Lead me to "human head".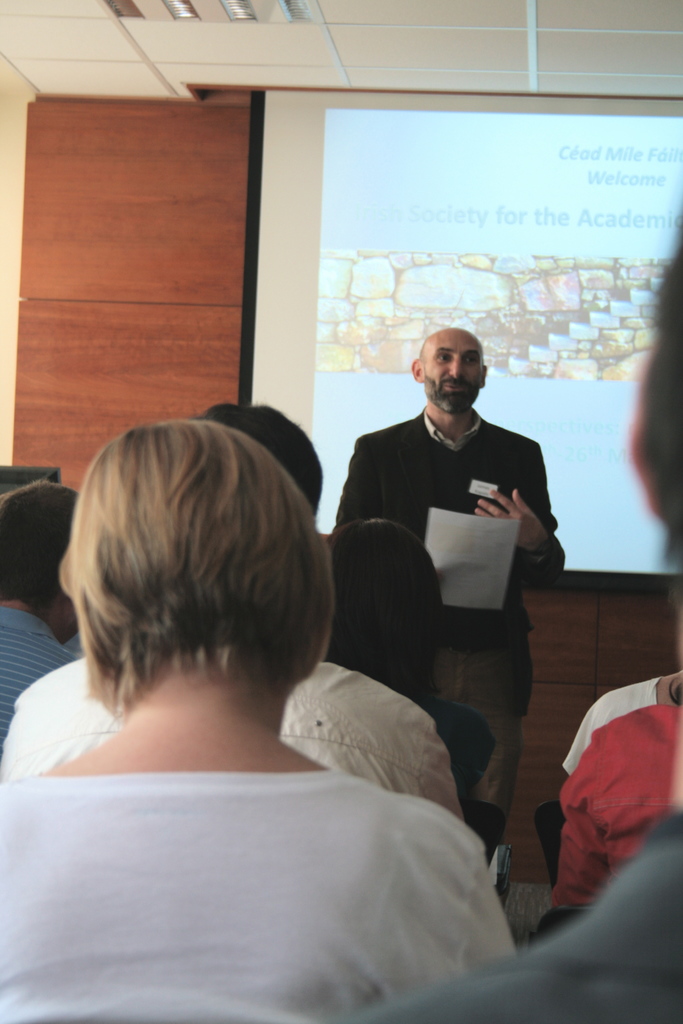
Lead to 202 398 316 505.
